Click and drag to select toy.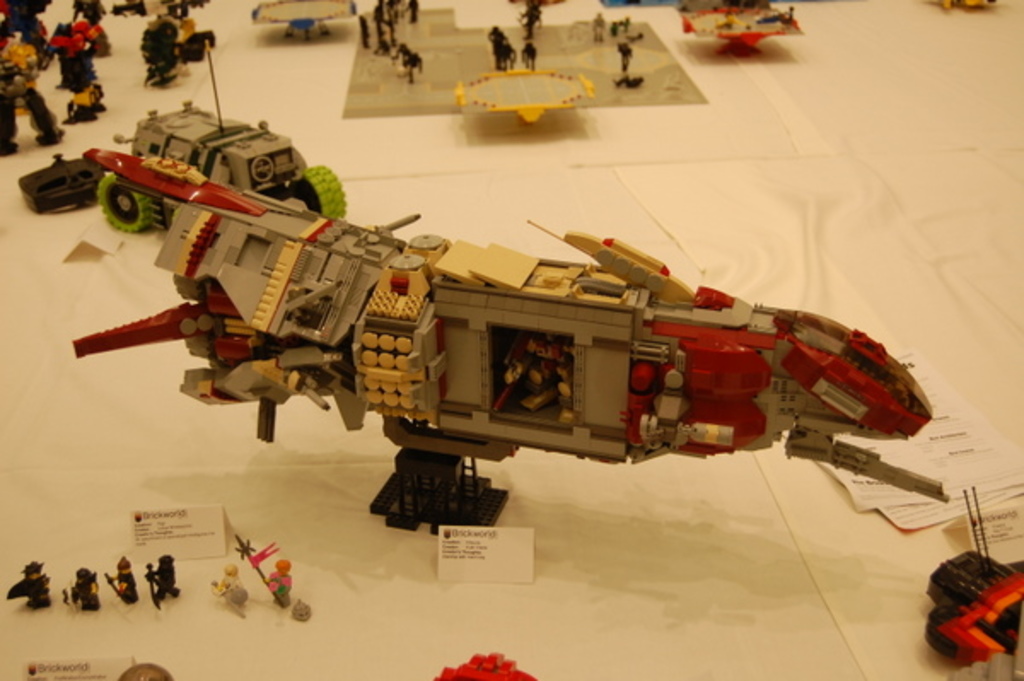
Selection: {"x1": 67, "y1": 128, "x2": 939, "y2": 527}.
